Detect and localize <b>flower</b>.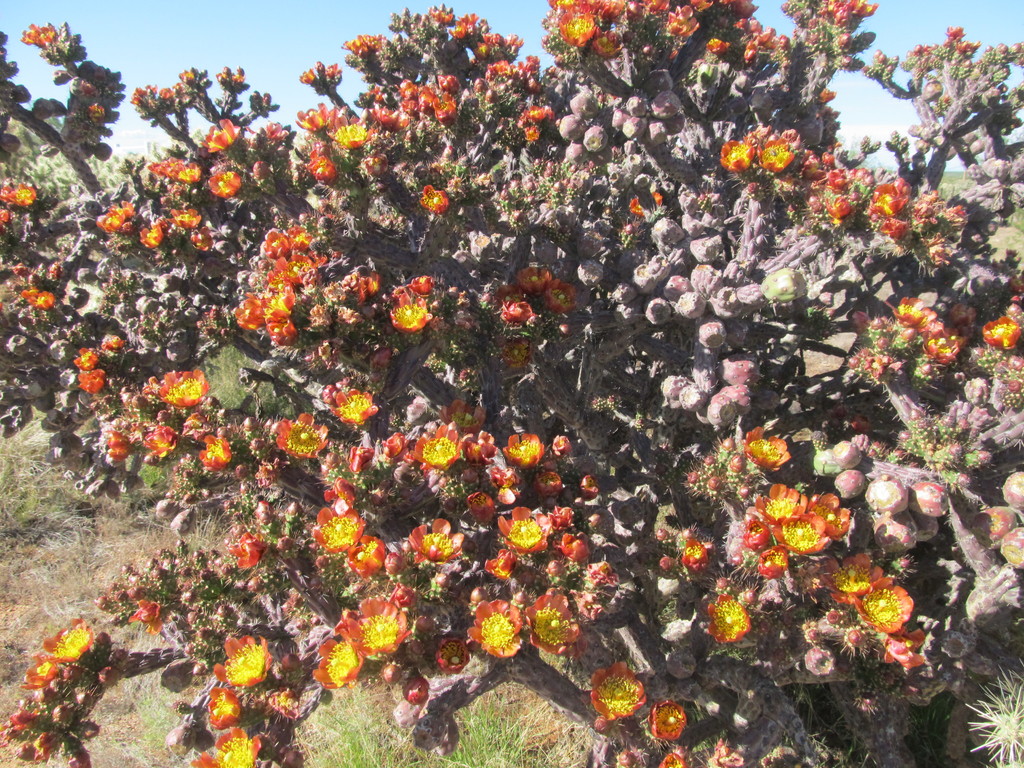
Localized at bbox=(514, 271, 550, 288).
